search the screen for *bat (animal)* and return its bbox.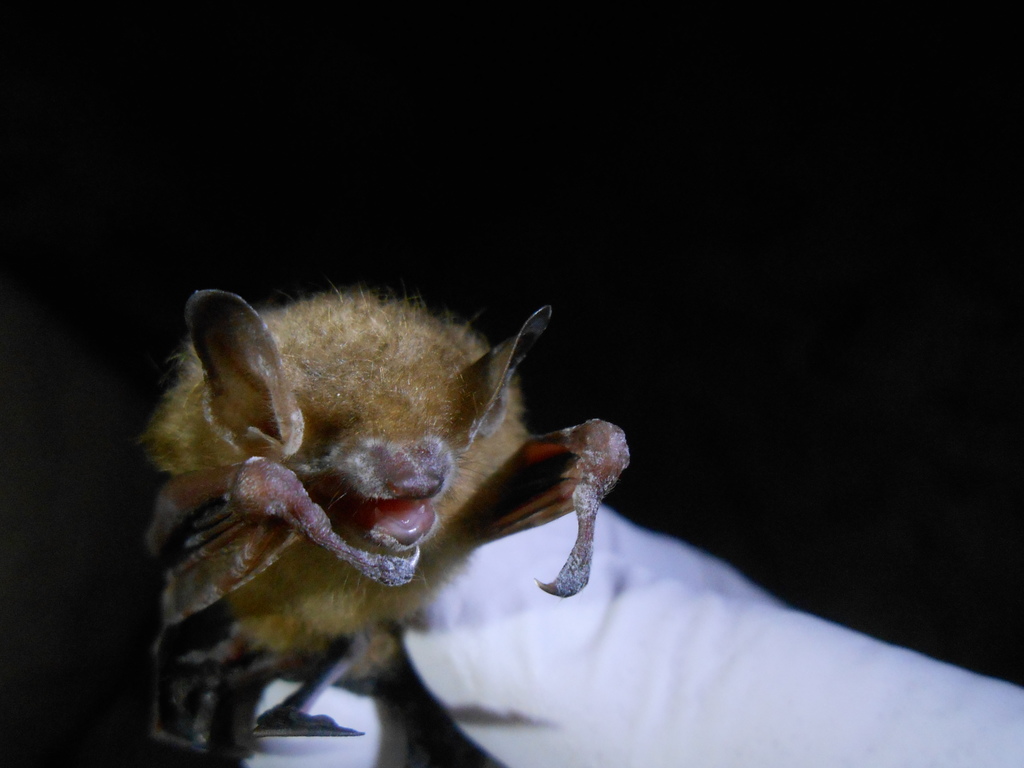
Found: detection(135, 269, 636, 767).
